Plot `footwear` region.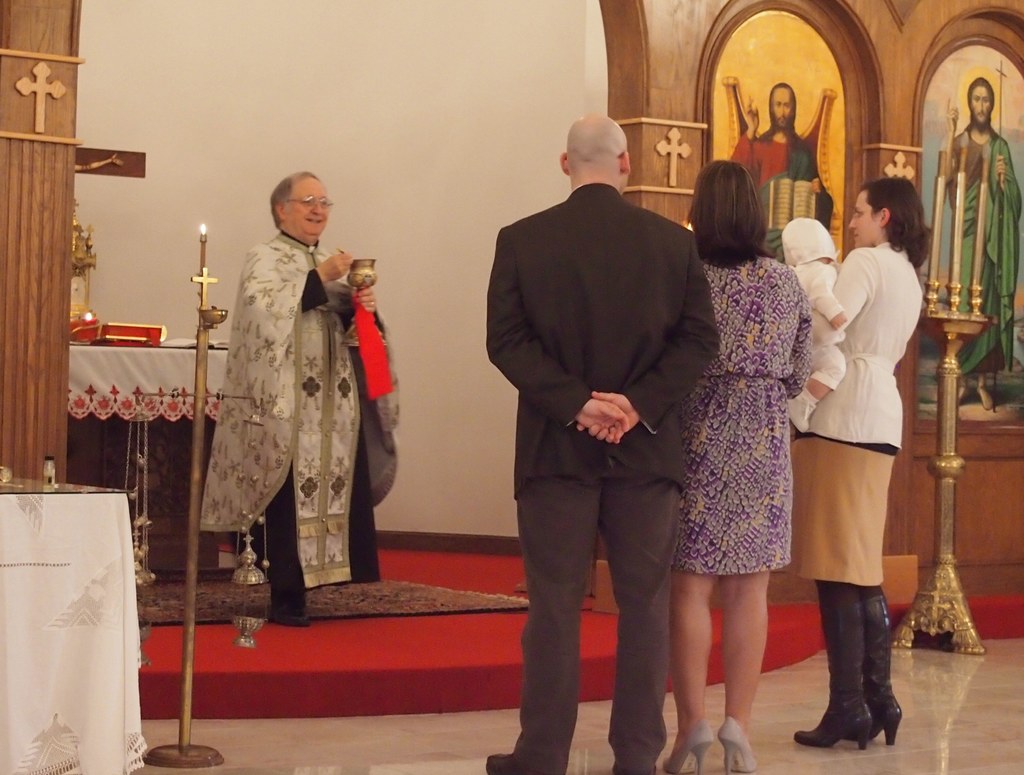
Plotted at (485, 746, 536, 772).
